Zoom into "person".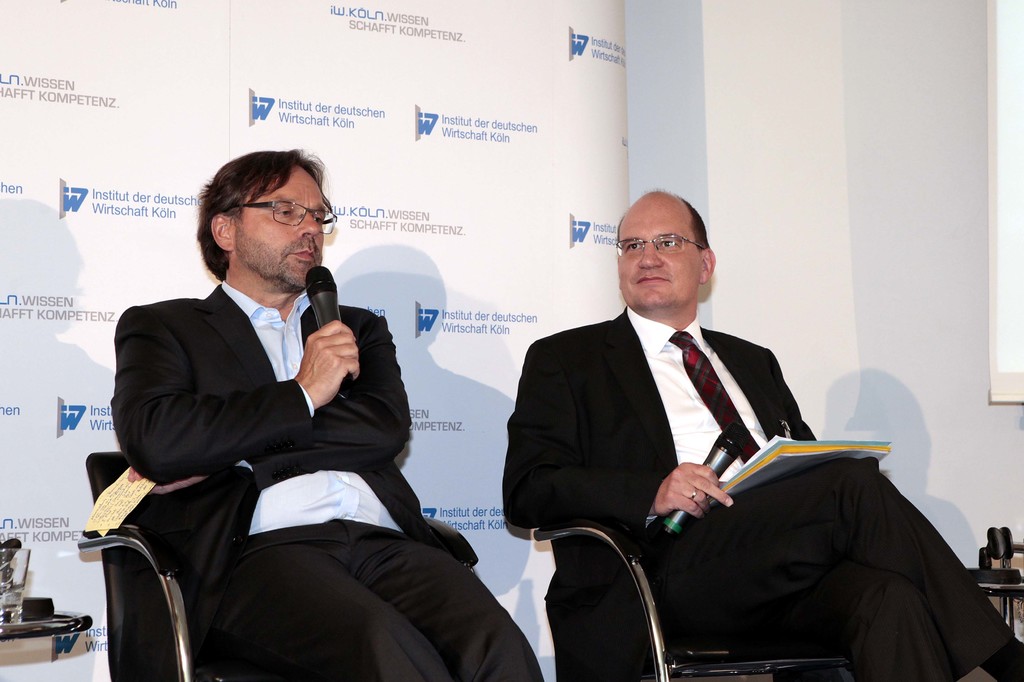
Zoom target: bbox(109, 147, 547, 681).
